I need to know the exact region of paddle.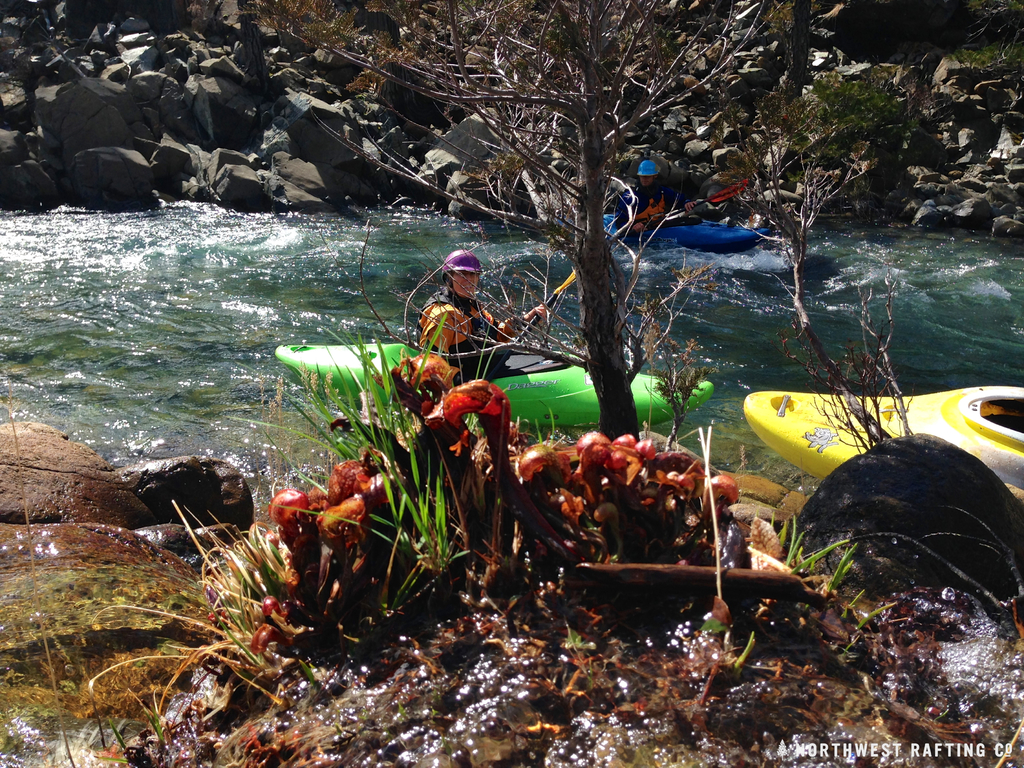
Region: box(608, 135, 851, 236).
